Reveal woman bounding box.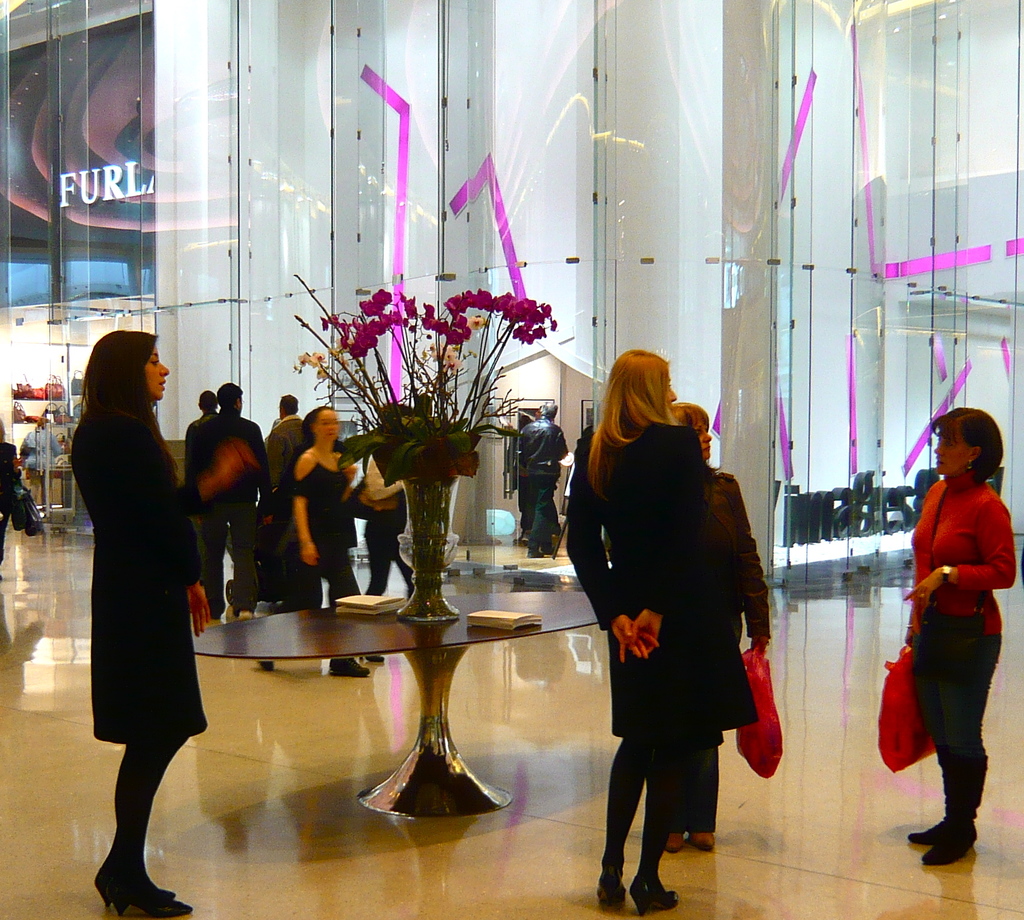
Revealed: (19, 416, 65, 506).
